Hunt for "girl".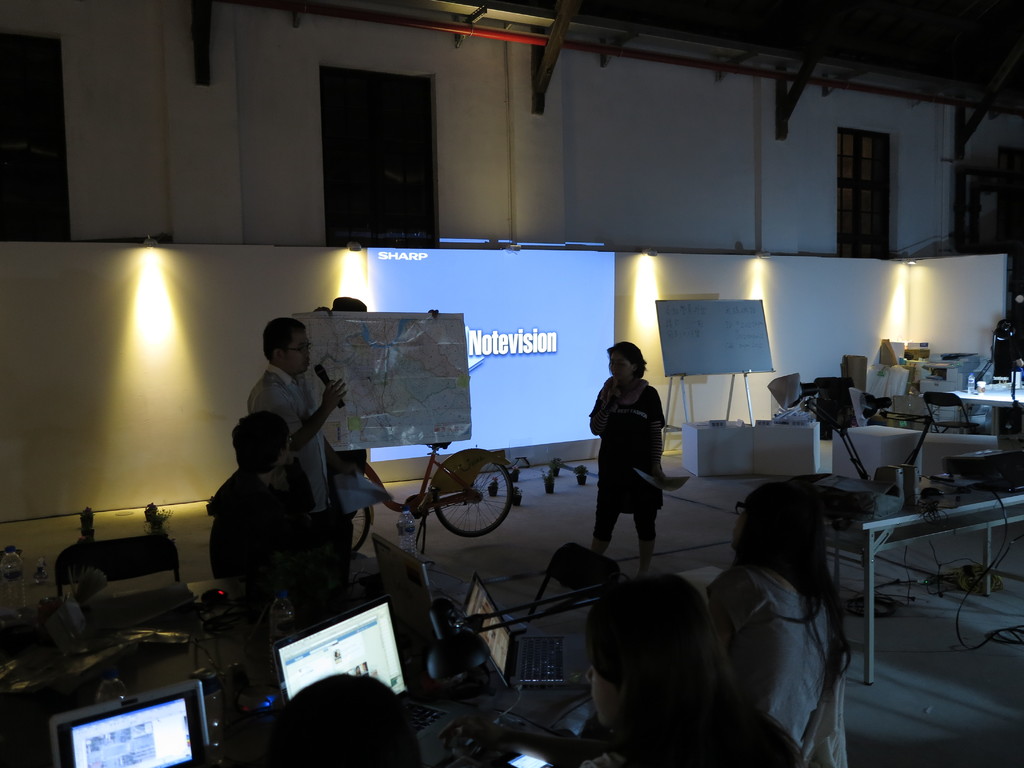
Hunted down at box(682, 484, 862, 755).
